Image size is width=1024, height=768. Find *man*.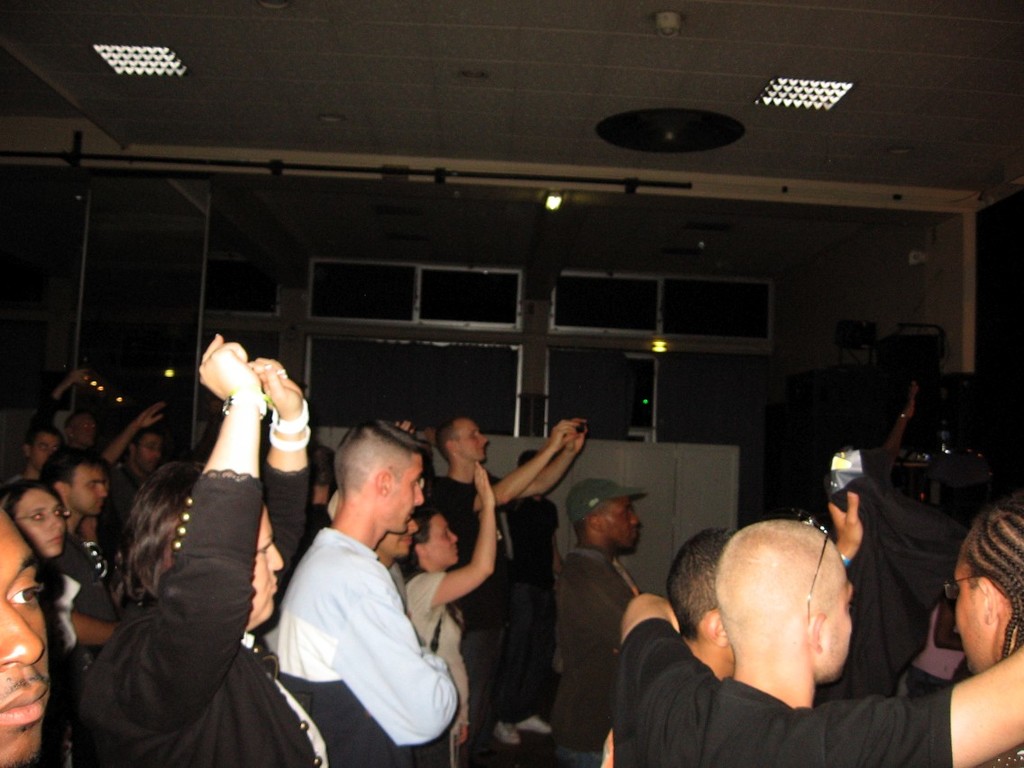
(left=551, top=483, right=645, bottom=767).
